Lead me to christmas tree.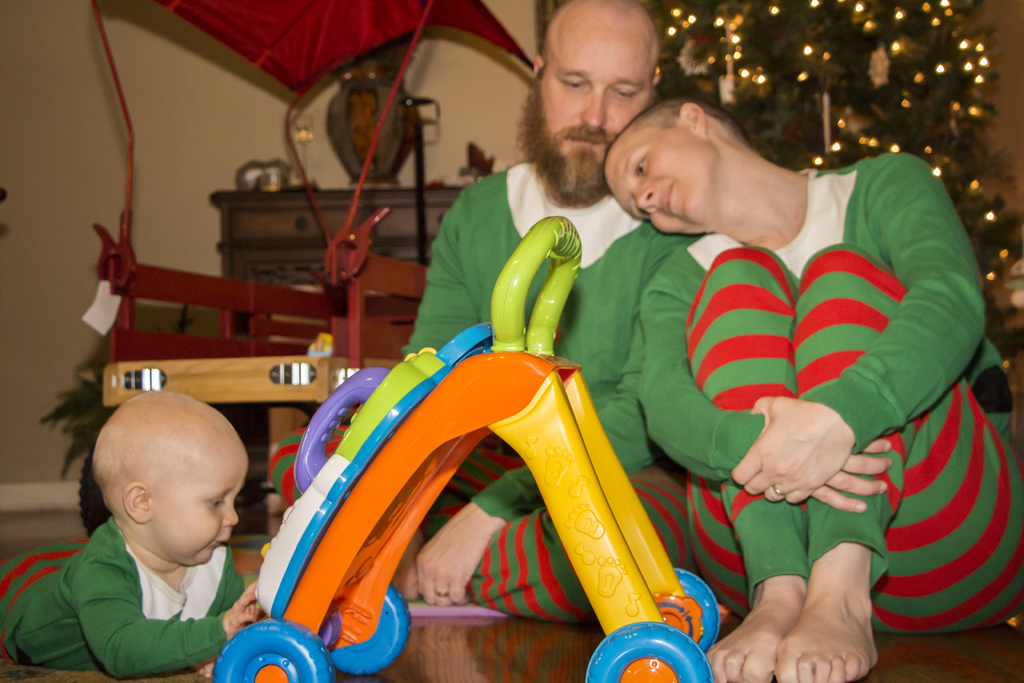
Lead to bbox=(658, 0, 1012, 336).
